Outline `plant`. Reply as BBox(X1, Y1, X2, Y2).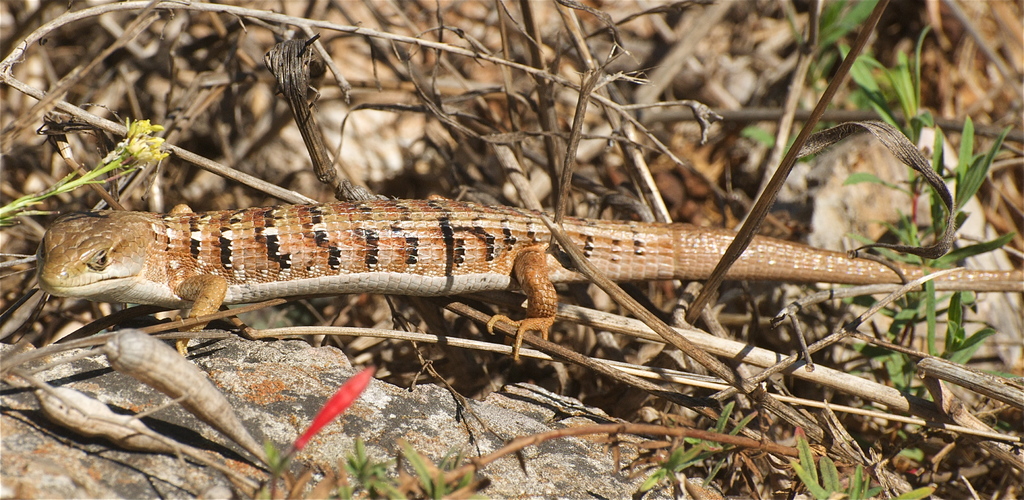
BBox(246, 361, 378, 499).
